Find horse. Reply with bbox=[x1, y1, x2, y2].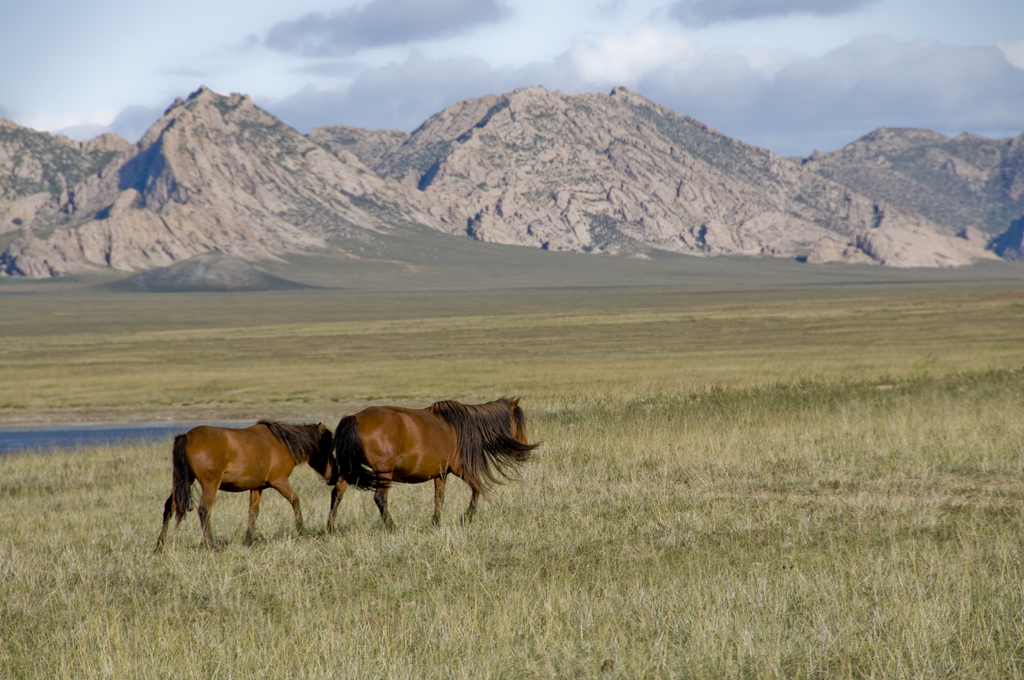
bbox=[150, 419, 339, 554].
